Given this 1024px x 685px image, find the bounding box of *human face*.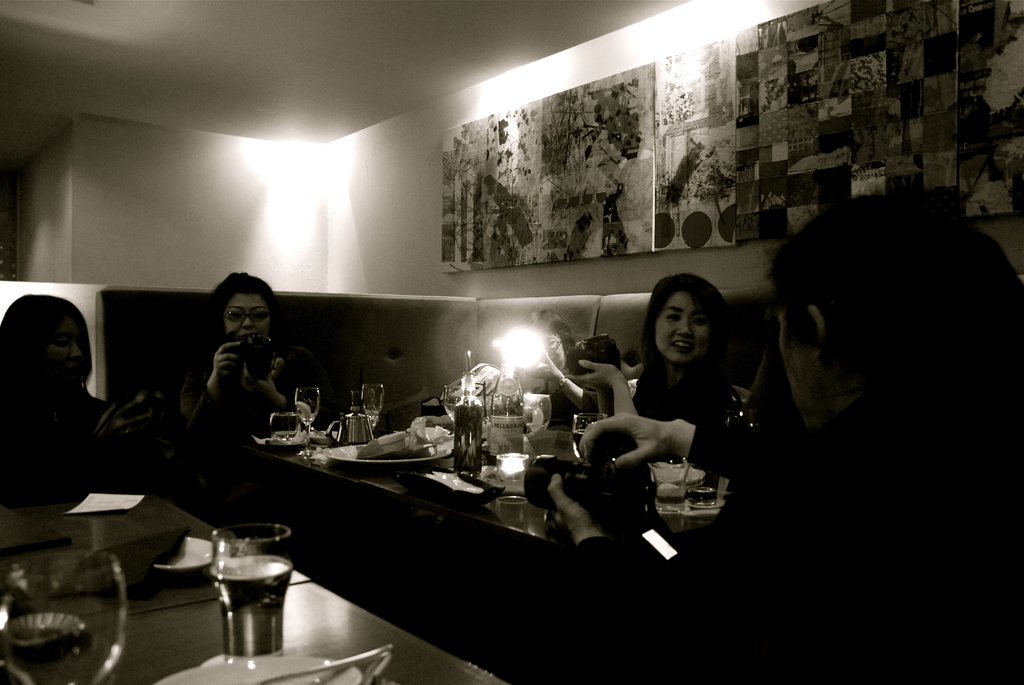
crop(535, 329, 565, 372).
